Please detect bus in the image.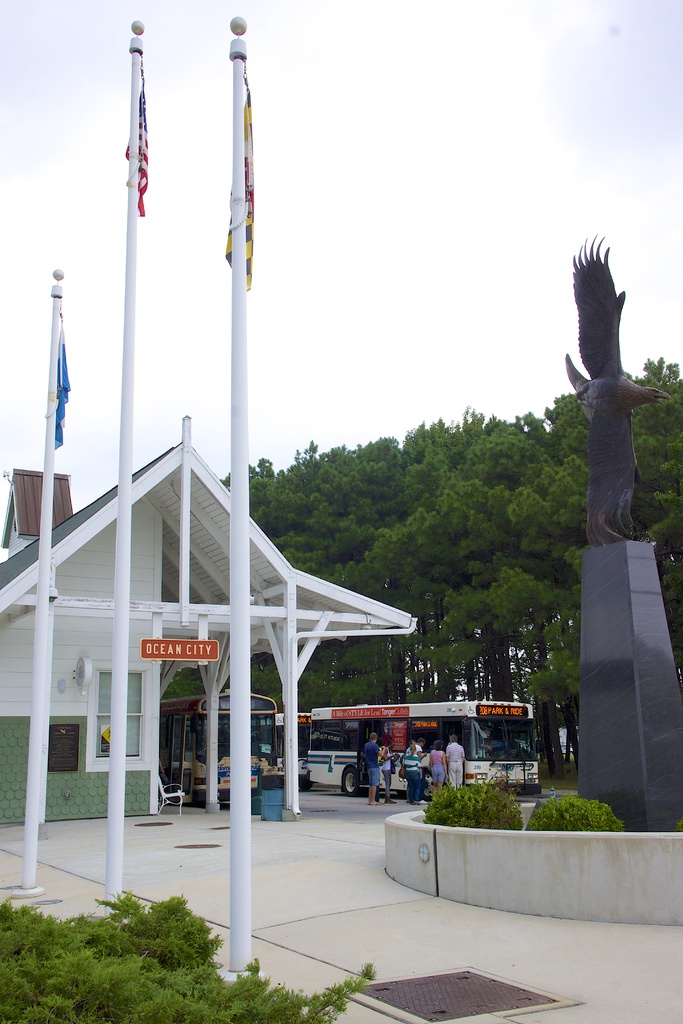
(left=308, top=697, right=544, bottom=800).
